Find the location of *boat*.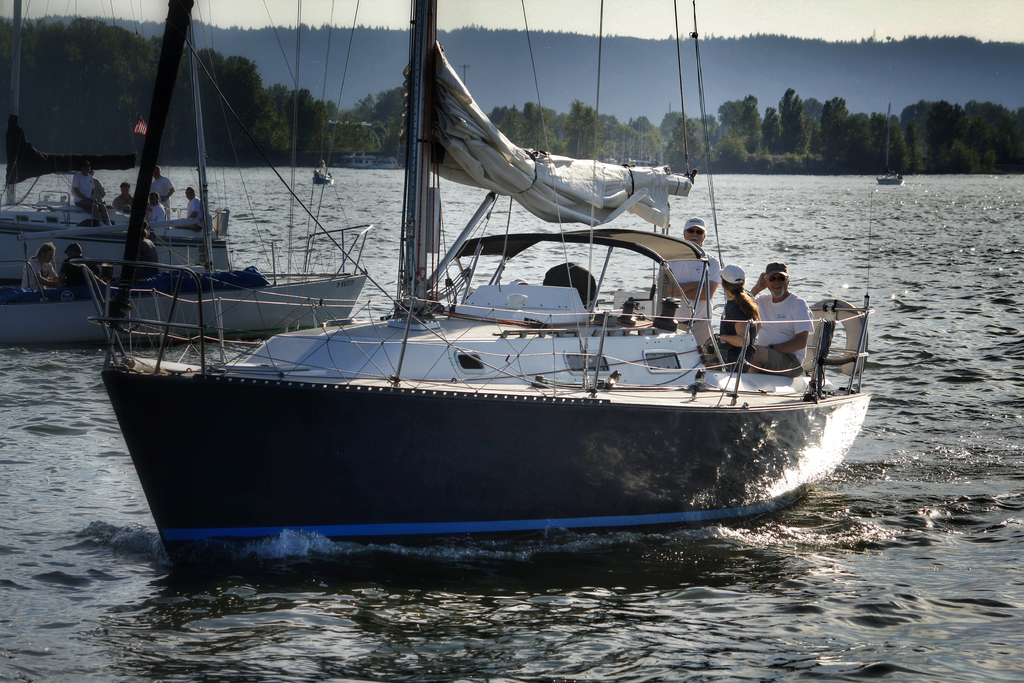
Location: 309/158/336/186.
